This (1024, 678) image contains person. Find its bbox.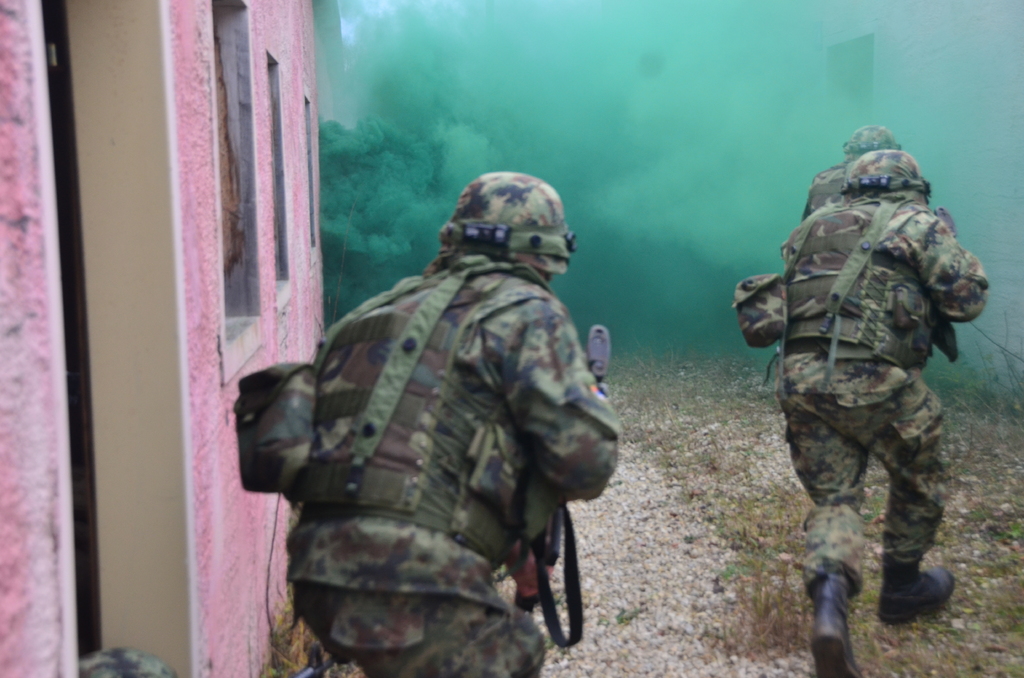
x1=255, y1=168, x2=611, y2=666.
